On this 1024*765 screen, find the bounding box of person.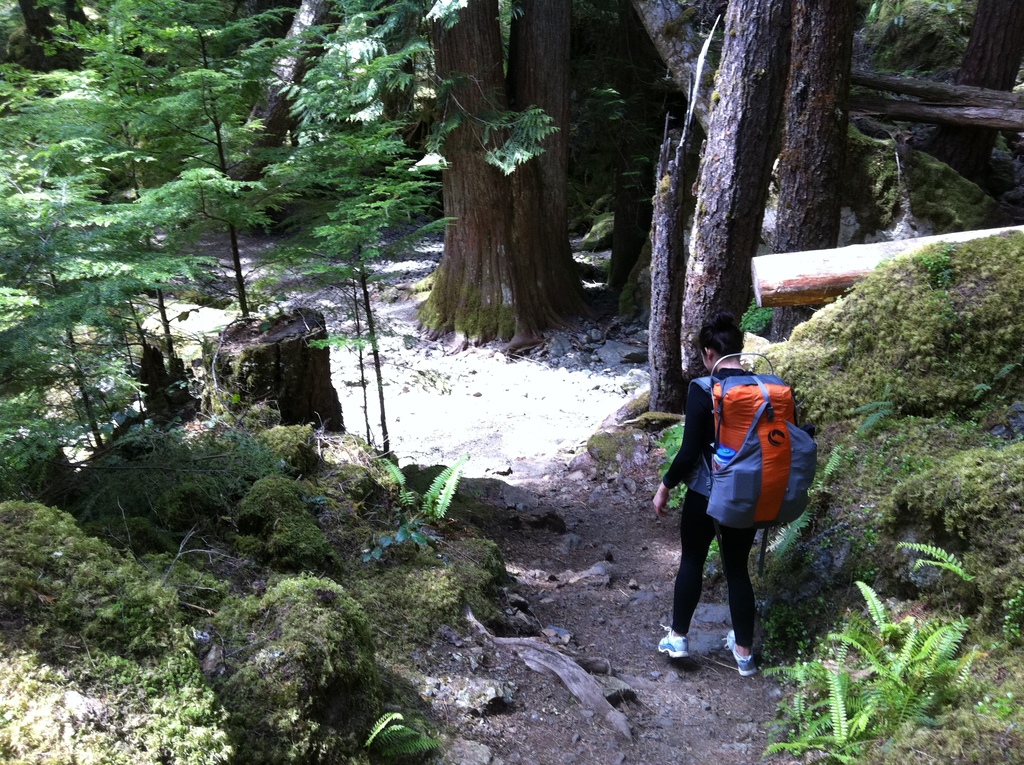
Bounding box: crop(669, 330, 803, 661).
